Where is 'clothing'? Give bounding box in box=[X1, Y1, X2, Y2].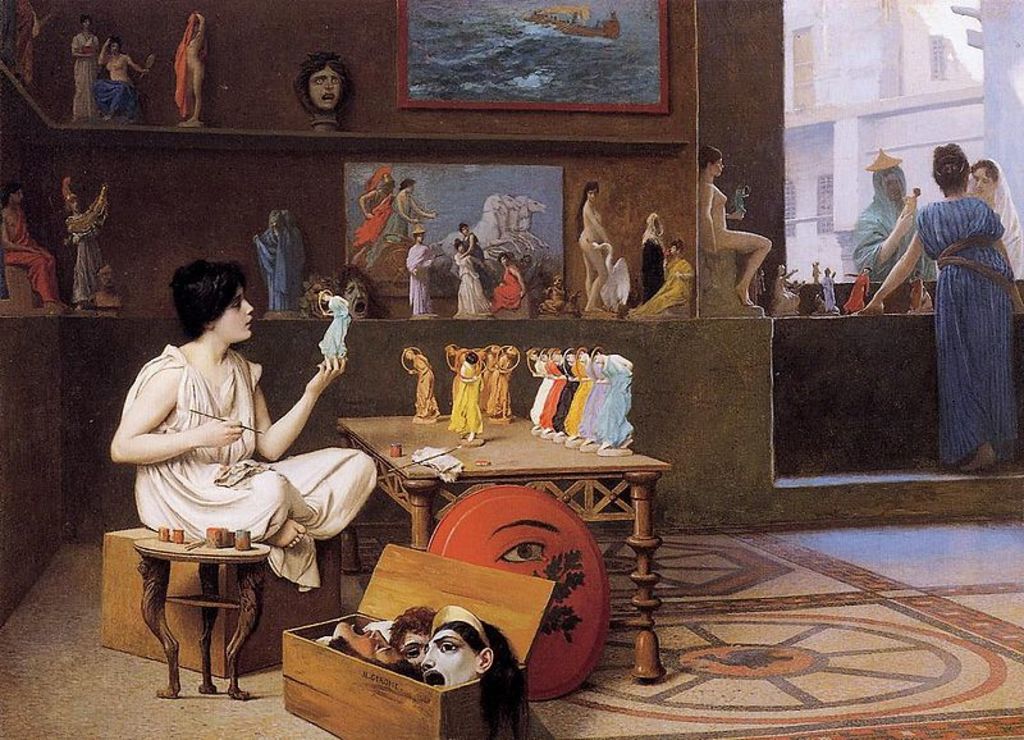
box=[452, 248, 493, 316].
